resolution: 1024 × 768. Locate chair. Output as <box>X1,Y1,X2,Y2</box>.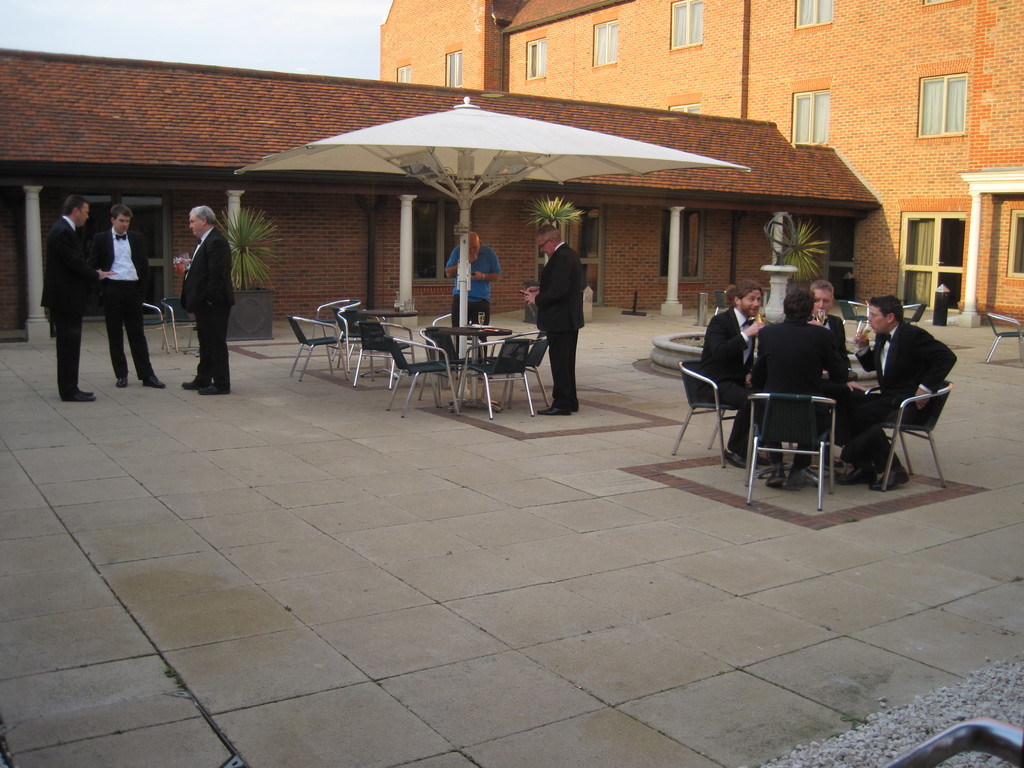
<box>461,341,530,415</box>.
